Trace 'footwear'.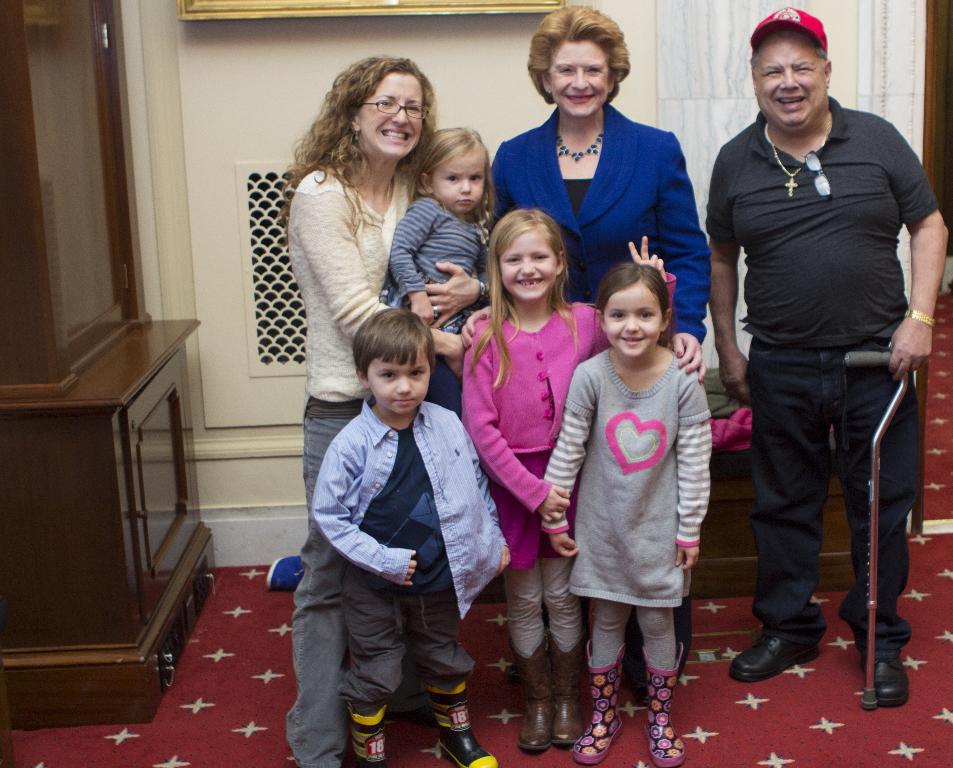
Traced to bbox(347, 705, 391, 767).
